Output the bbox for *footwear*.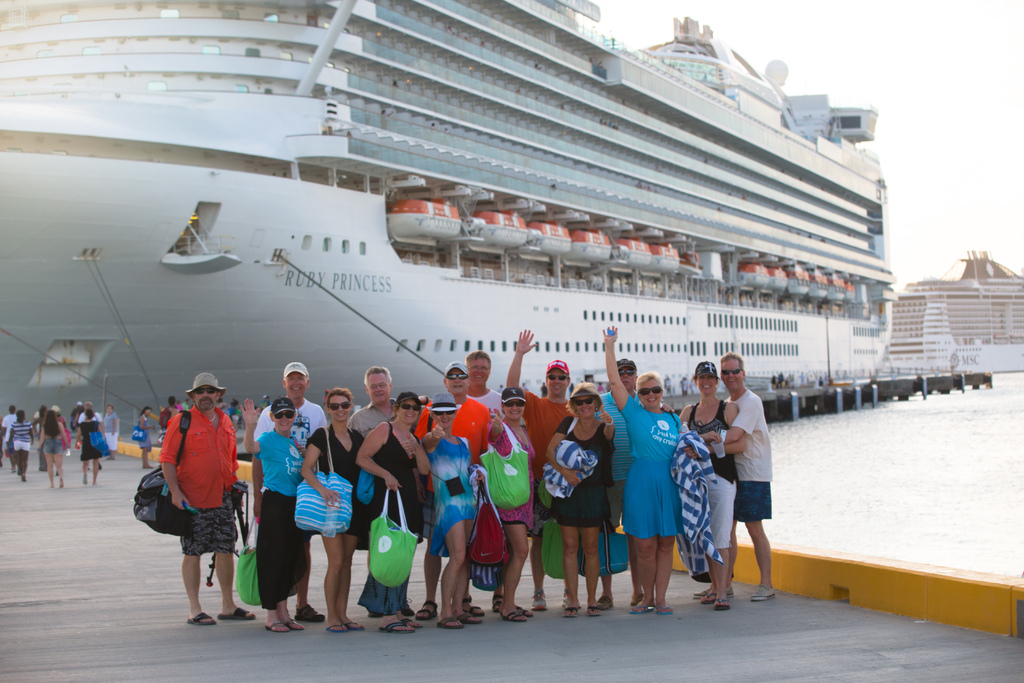
Rect(286, 616, 305, 633).
